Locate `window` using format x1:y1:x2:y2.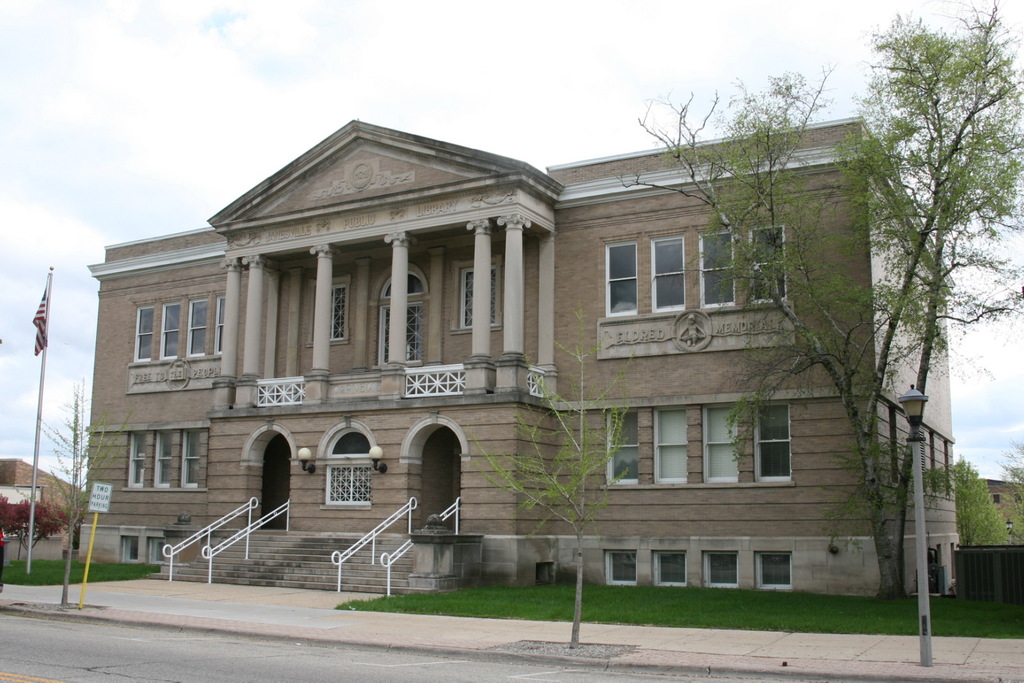
328:283:343:337.
